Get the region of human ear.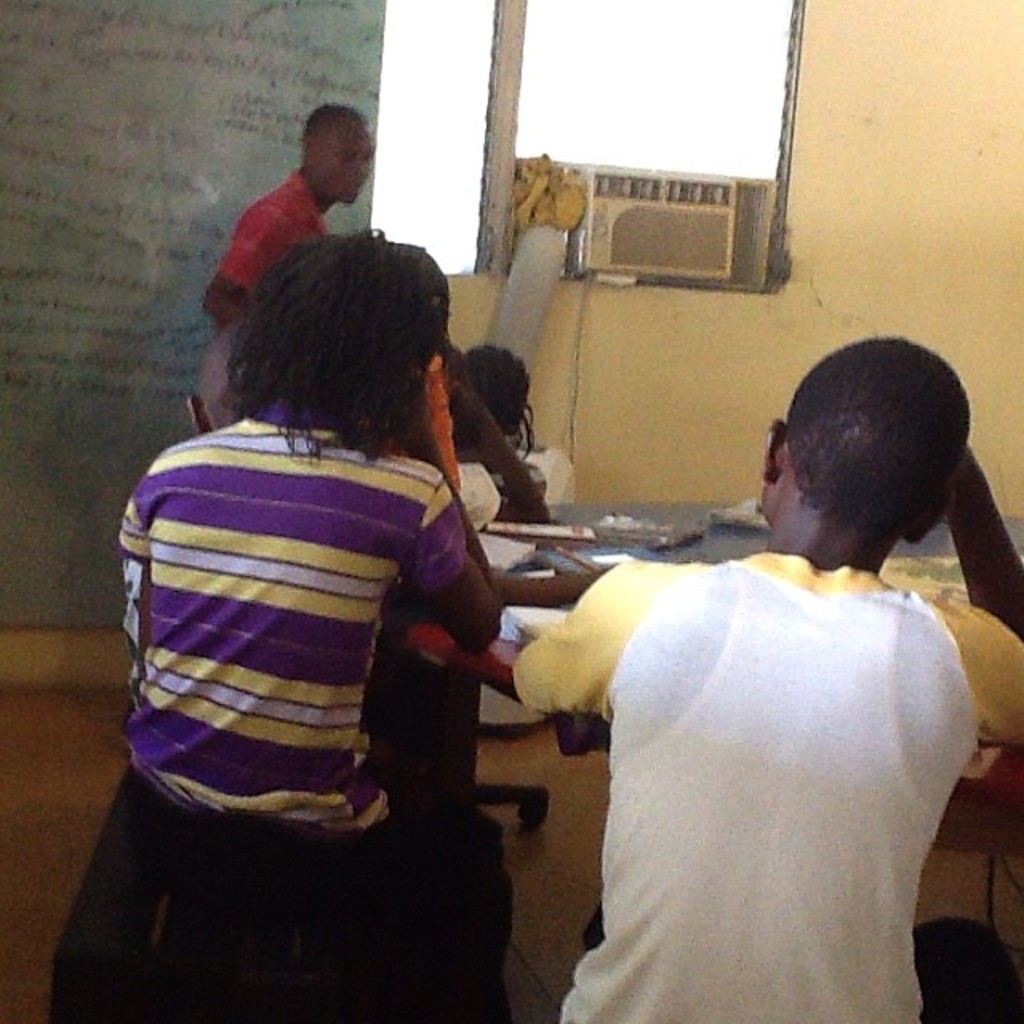
box(901, 486, 957, 539).
